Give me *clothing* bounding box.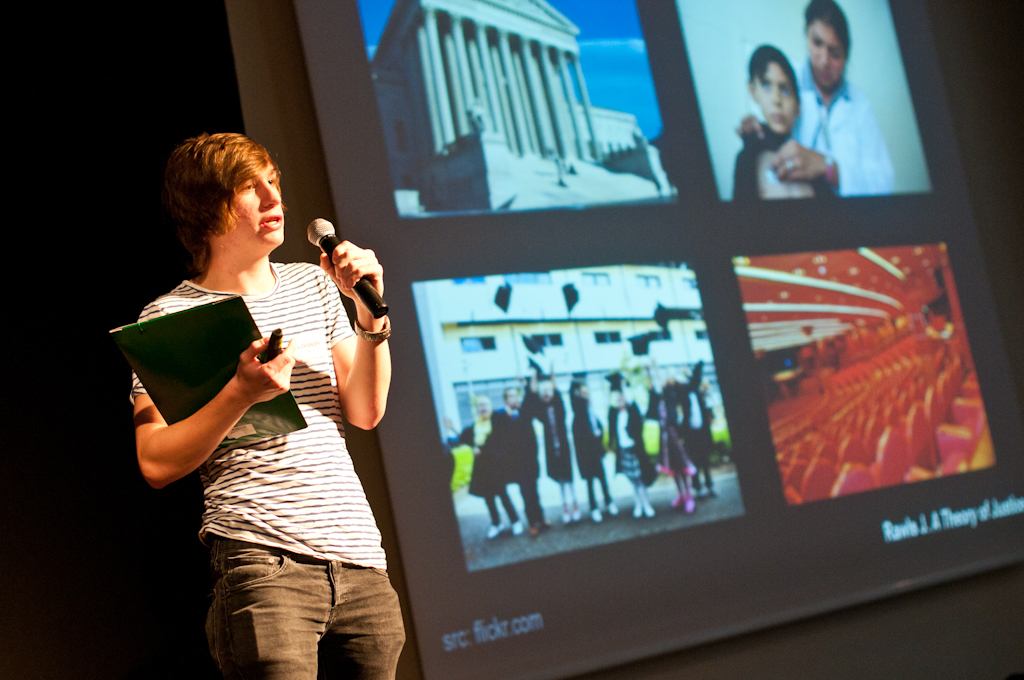
x1=787, y1=56, x2=896, y2=193.
